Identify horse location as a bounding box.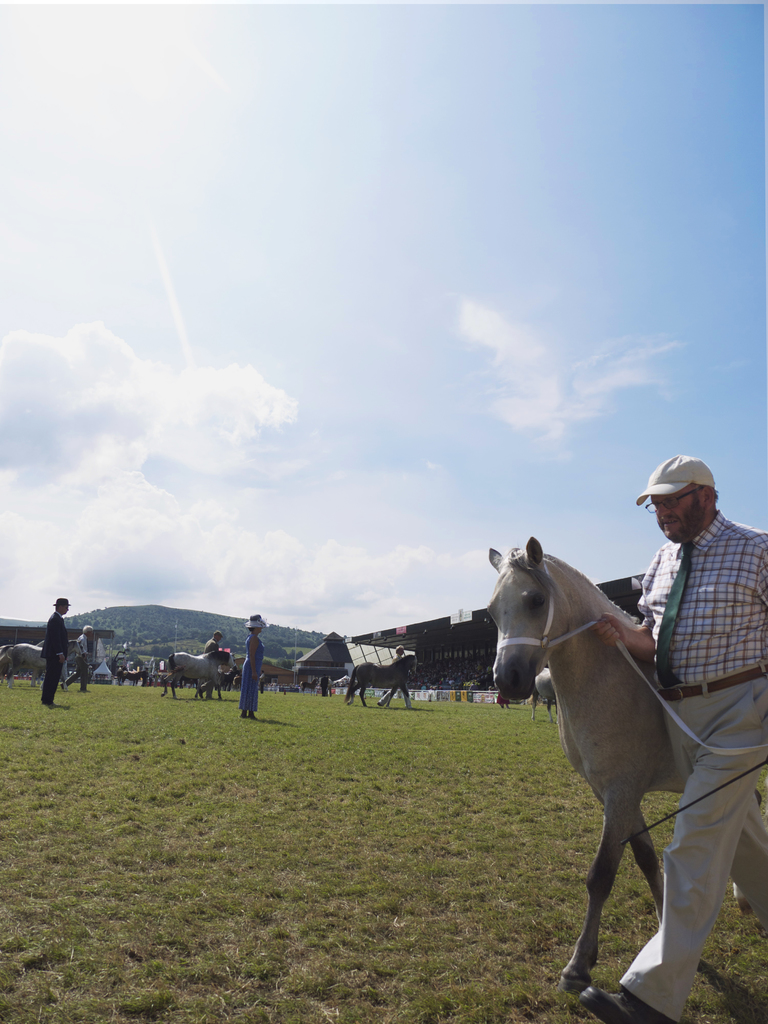
159, 651, 238, 701.
